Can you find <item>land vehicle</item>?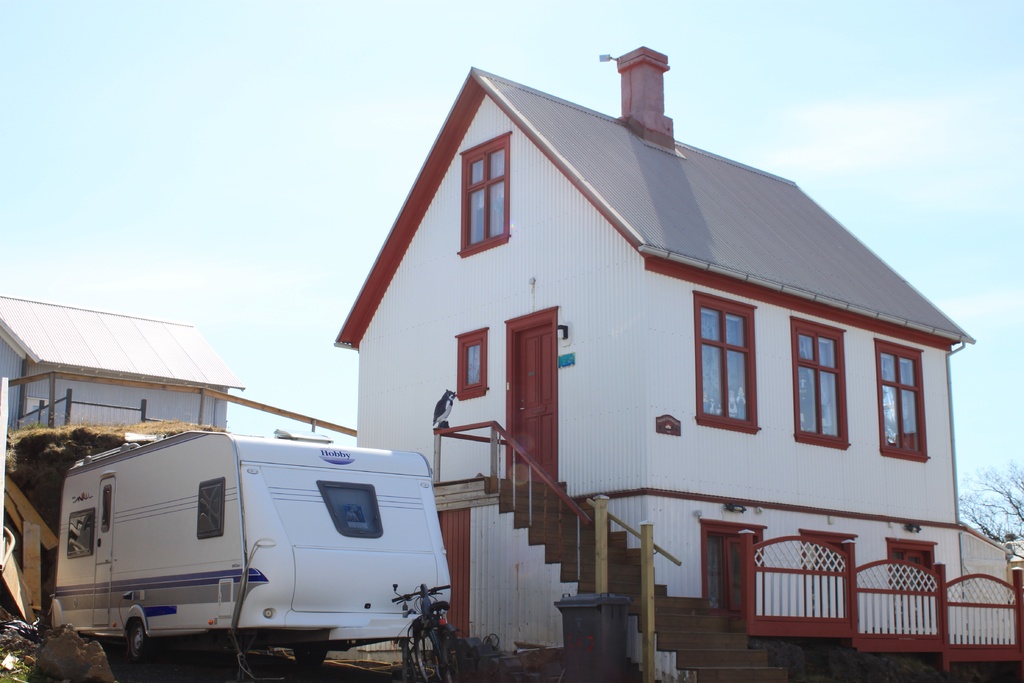
Yes, bounding box: bbox=[24, 432, 447, 665].
